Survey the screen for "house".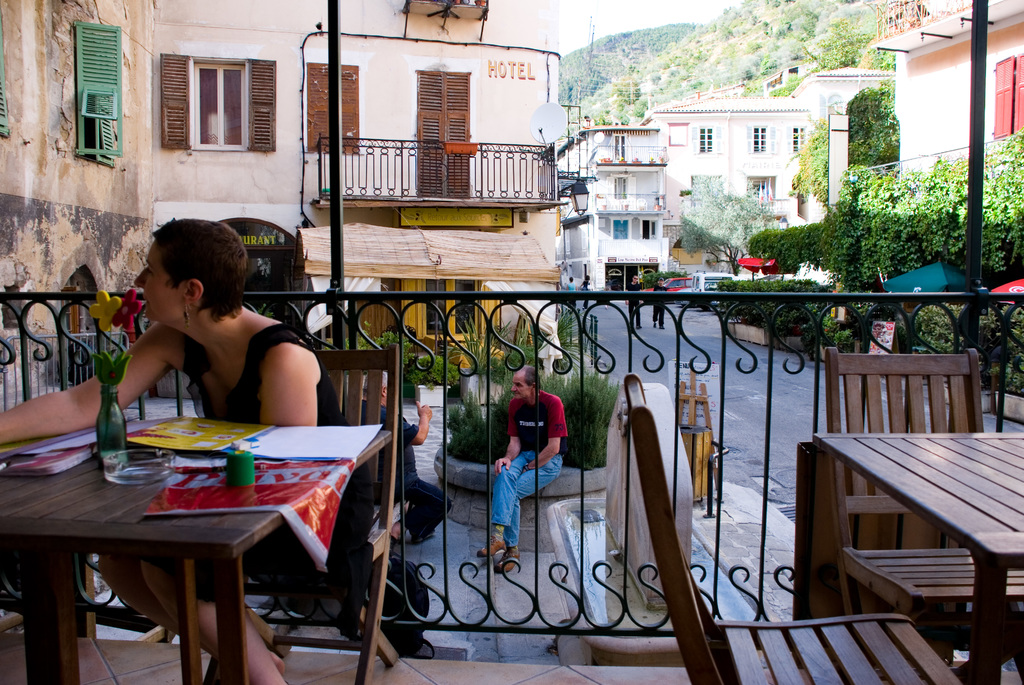
Survey found: left=579, top=65, right=899, bottom=317.
